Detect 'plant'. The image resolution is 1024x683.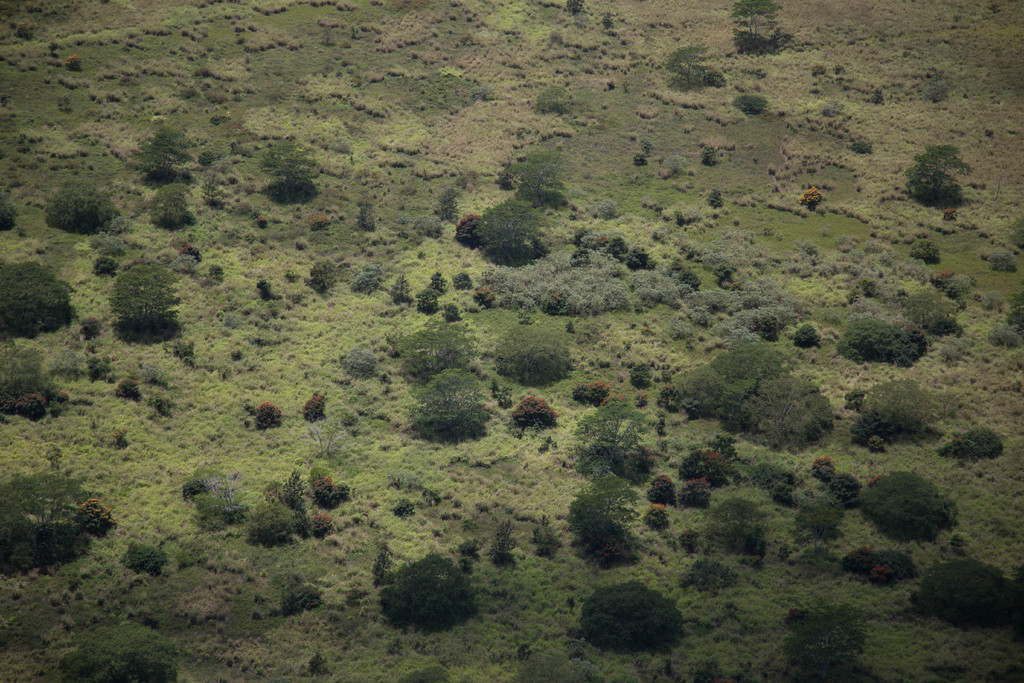
[left=349, top=259, right=383, bottom=296].
